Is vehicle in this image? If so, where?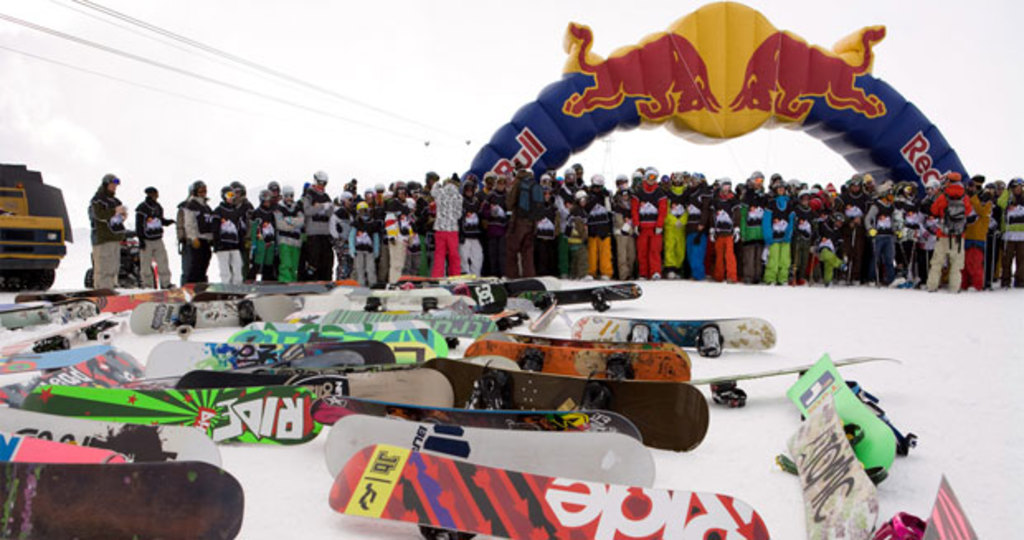
Yes, at locate(781, 357, 920, 489).
